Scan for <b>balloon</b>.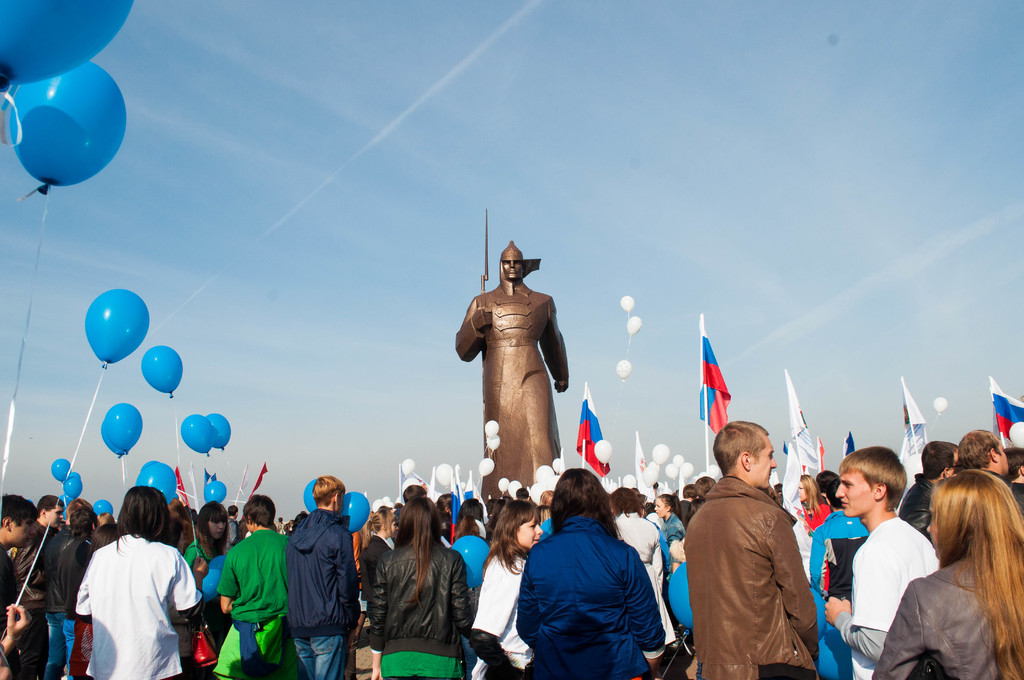
Scan result: [x1=181, y1=414, x2=212, y2=455].
